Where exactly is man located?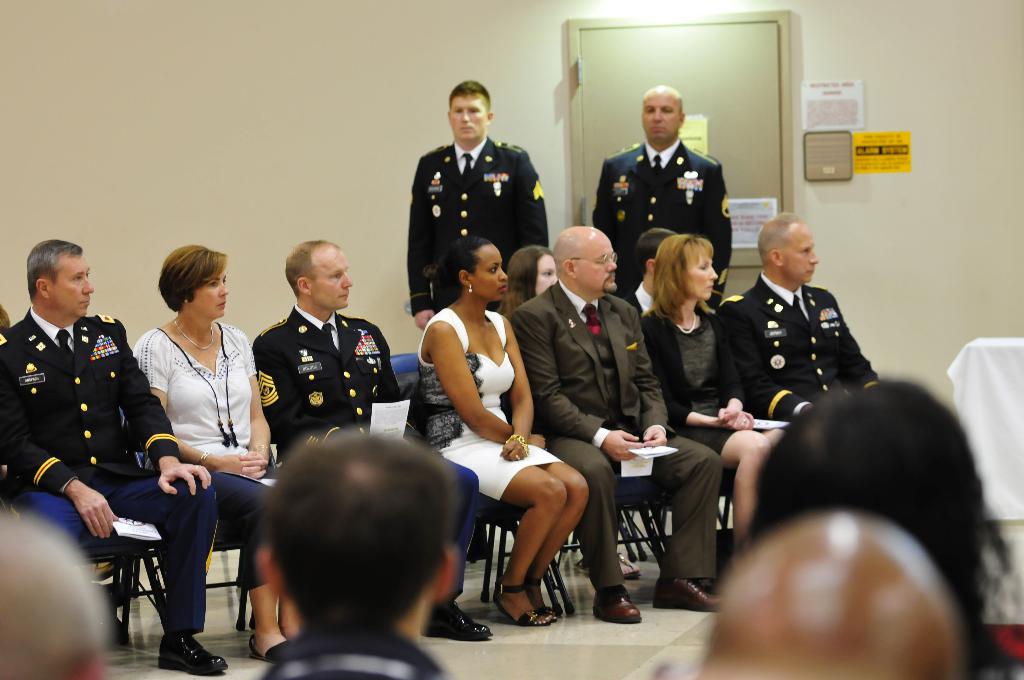
Its bounding box is [left=253, top=430, right=466, bottom=679].
